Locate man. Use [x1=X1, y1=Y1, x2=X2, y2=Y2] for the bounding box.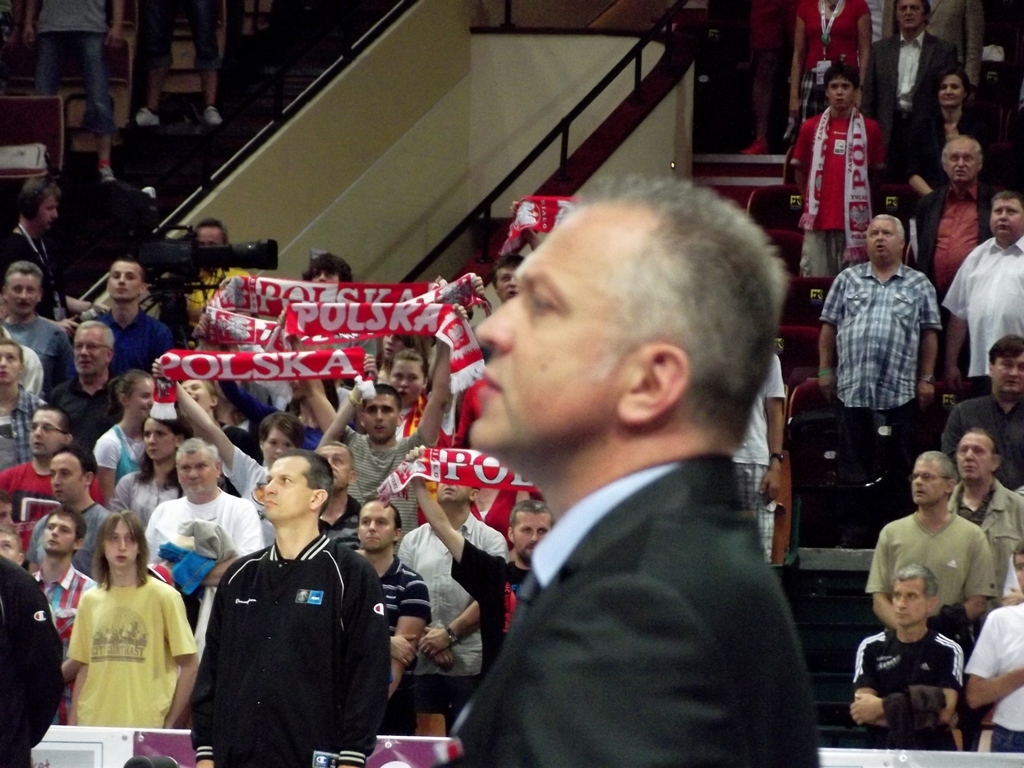
[x1=46, y1=319, x2=122, y2=453].
